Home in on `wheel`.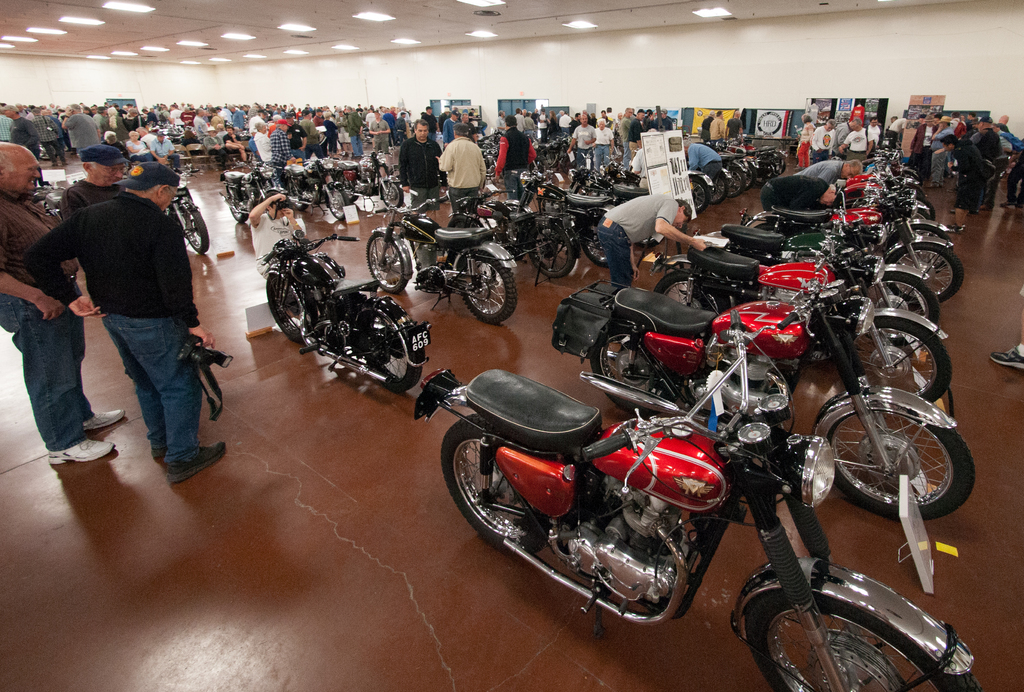
Homed in at {"left": 228, "top": 190, "right": 248, "bottom": 223}.
